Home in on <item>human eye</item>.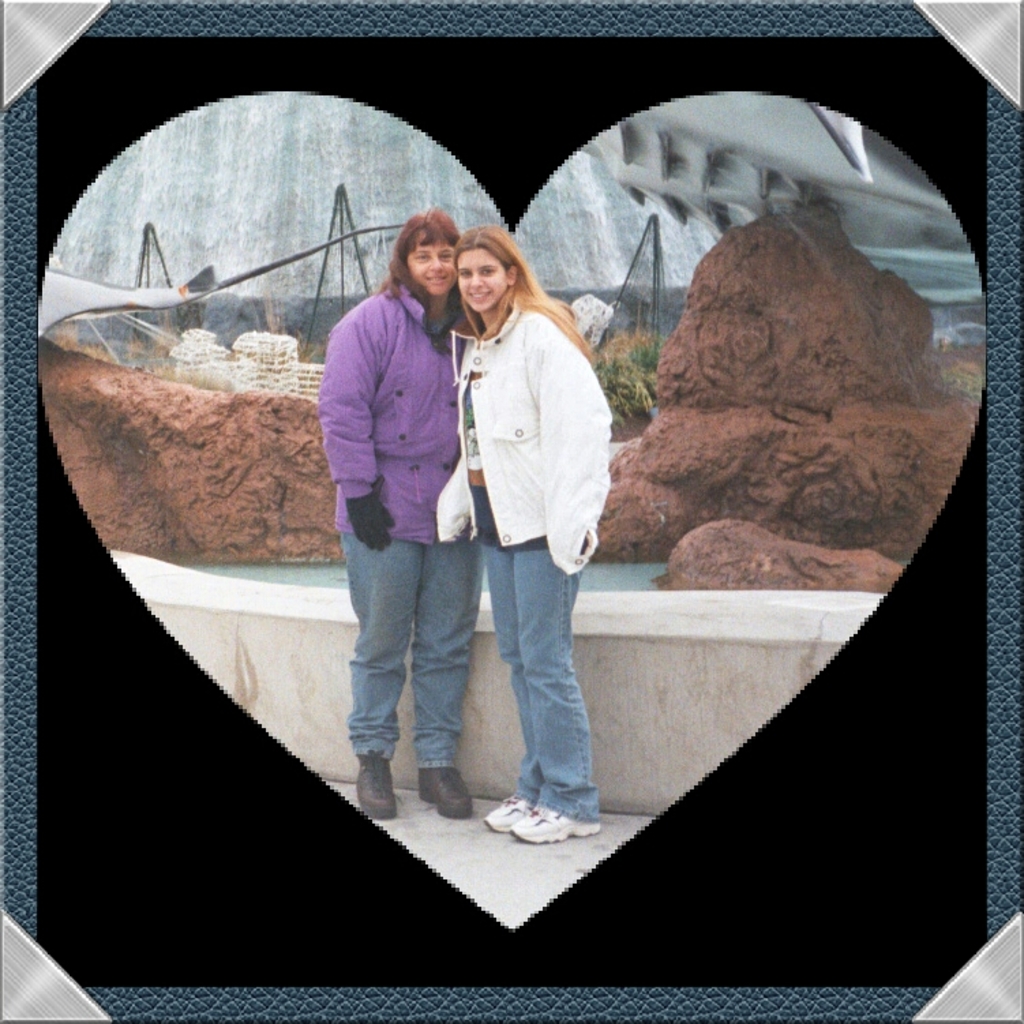
Homed in at bbox=[413, 251, 431, 262].
